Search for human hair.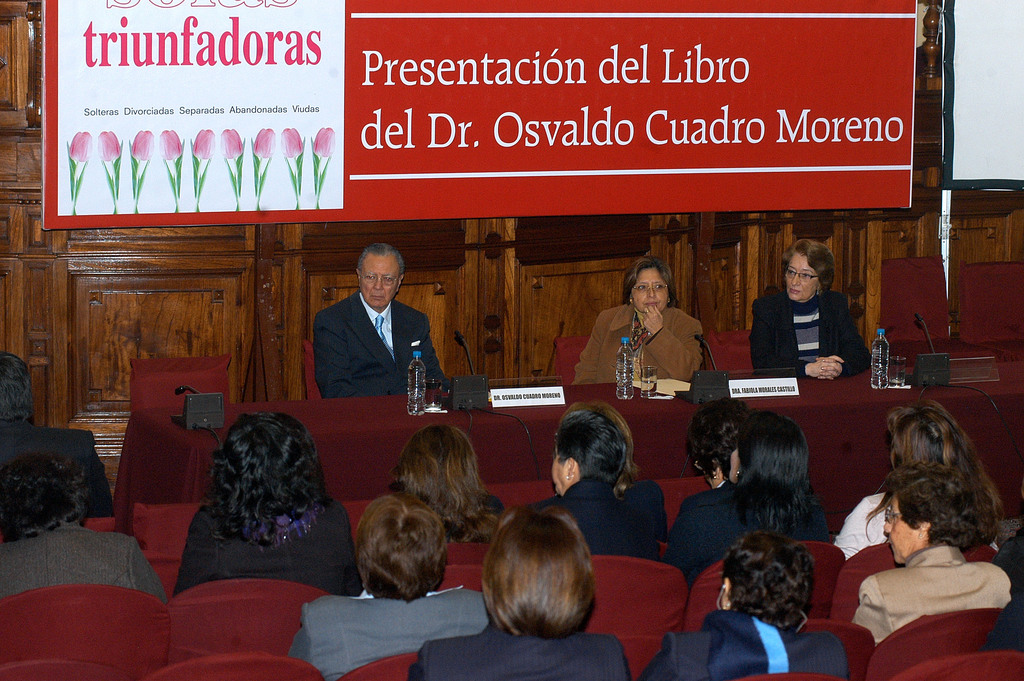
Found at BBox(357, 241, 407, 283).
